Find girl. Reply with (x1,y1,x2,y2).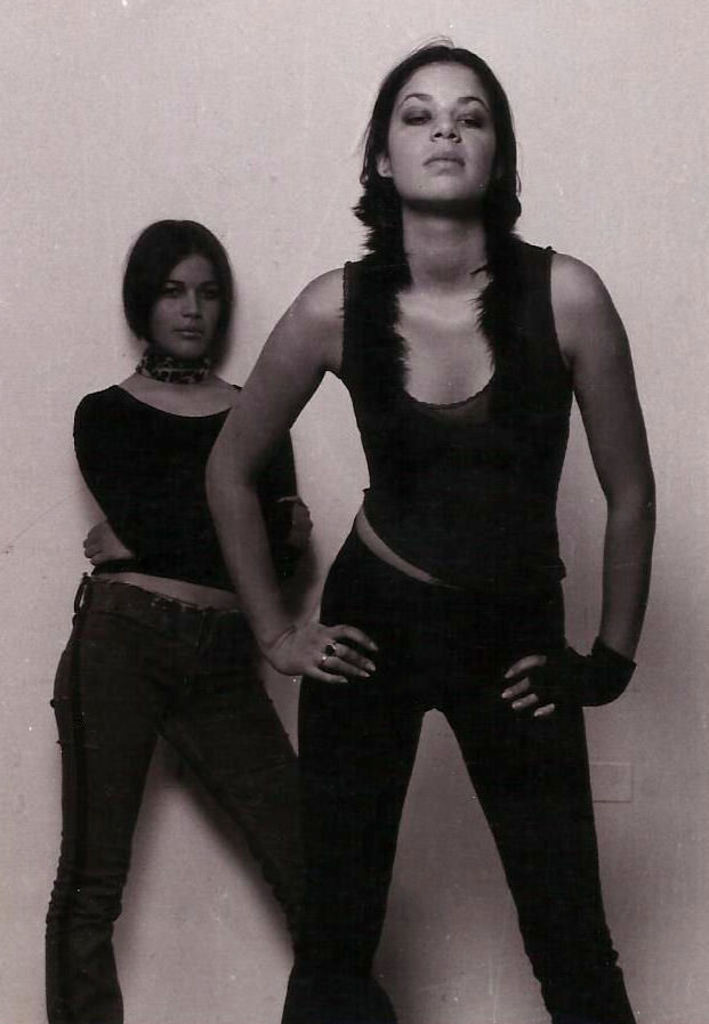
(42,219,301,1023).
